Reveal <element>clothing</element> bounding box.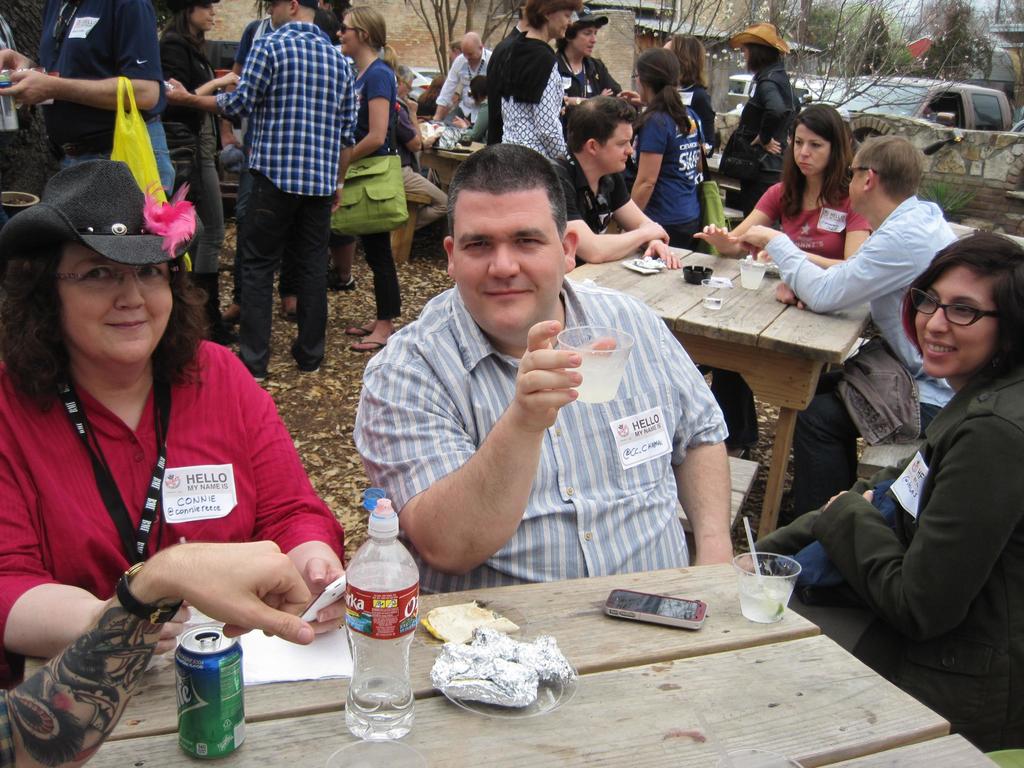
Revealed: (left=749, top=339, right=1023, bottom=732).
